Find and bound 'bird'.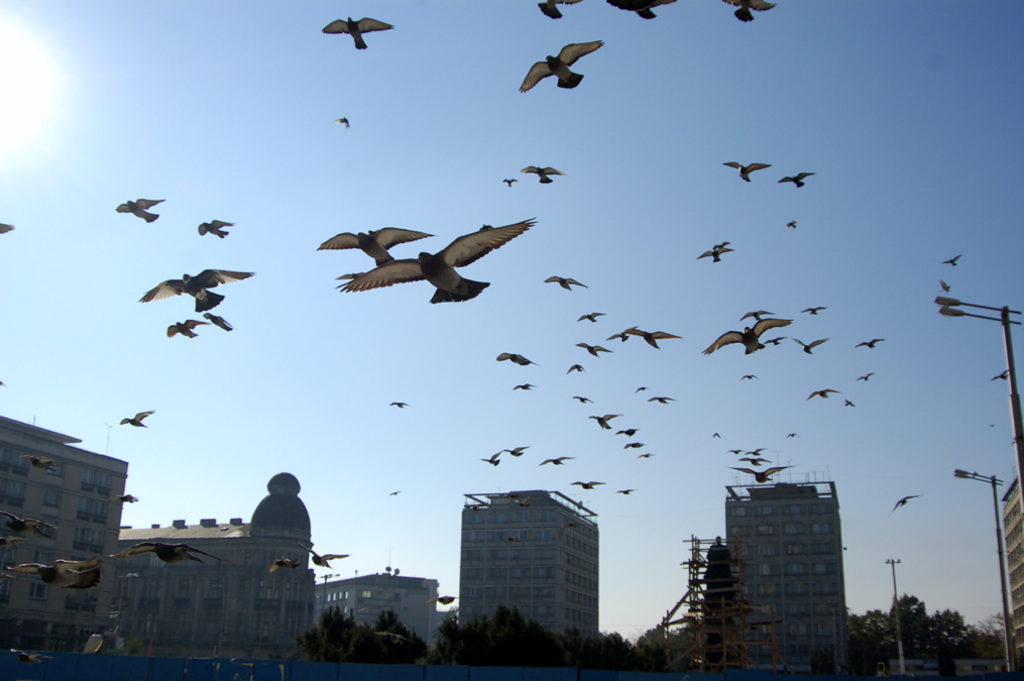
Bound: (784,215,800,232).
